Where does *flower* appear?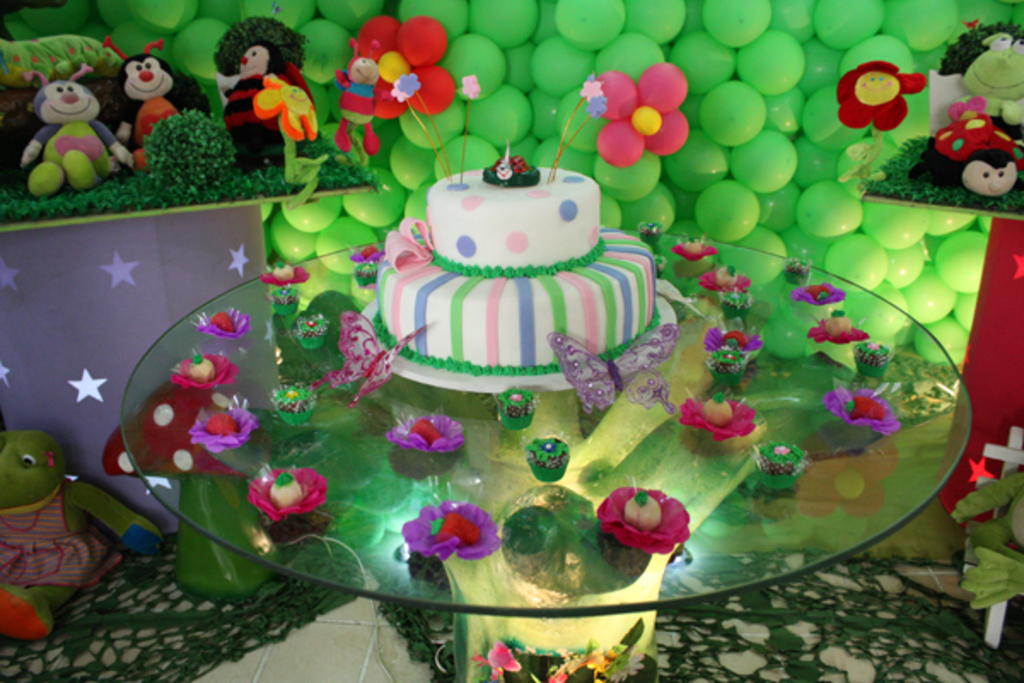
Appears at rect(526, 439, 565, 458).
